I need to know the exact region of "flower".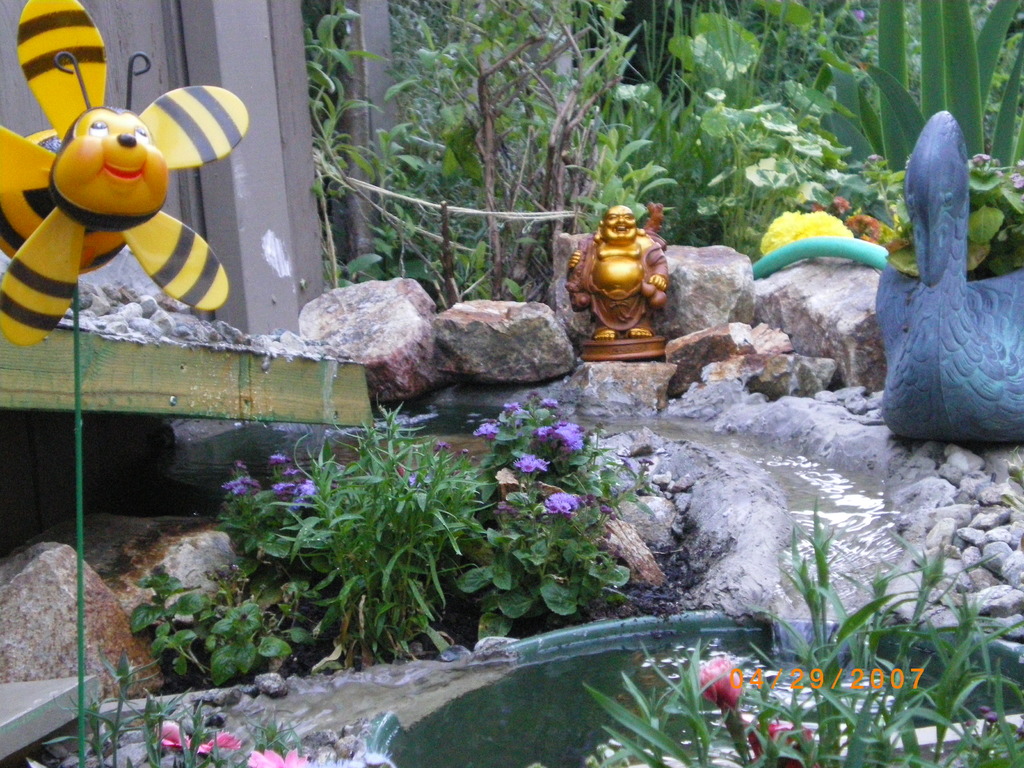
Region: 247 746 313 767.
